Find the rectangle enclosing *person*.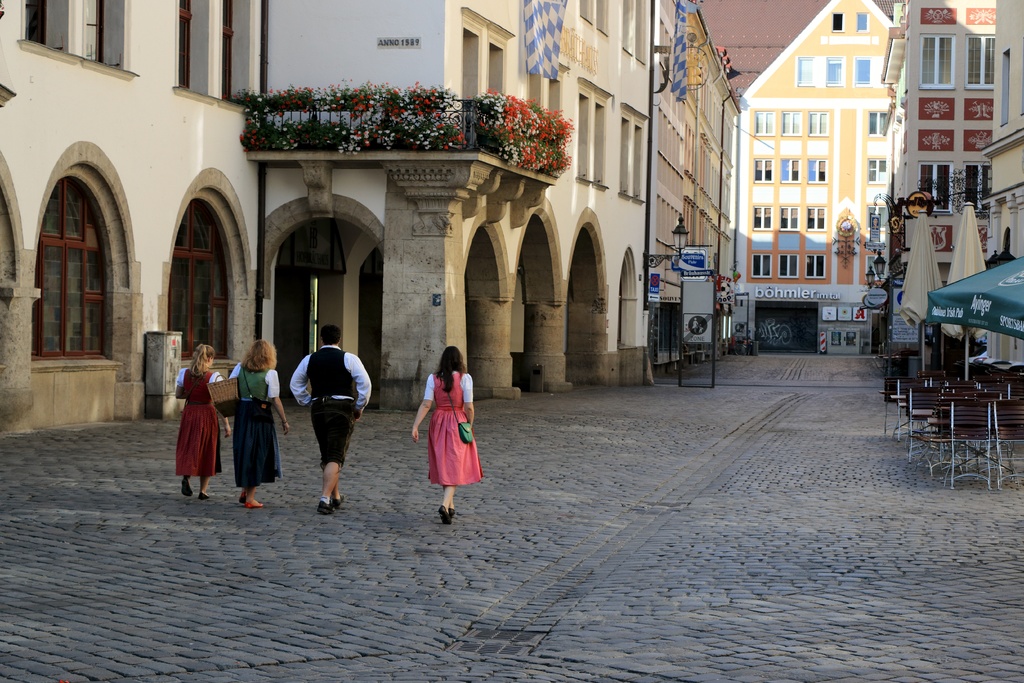
l=230, t=337, r=289, b=509.
